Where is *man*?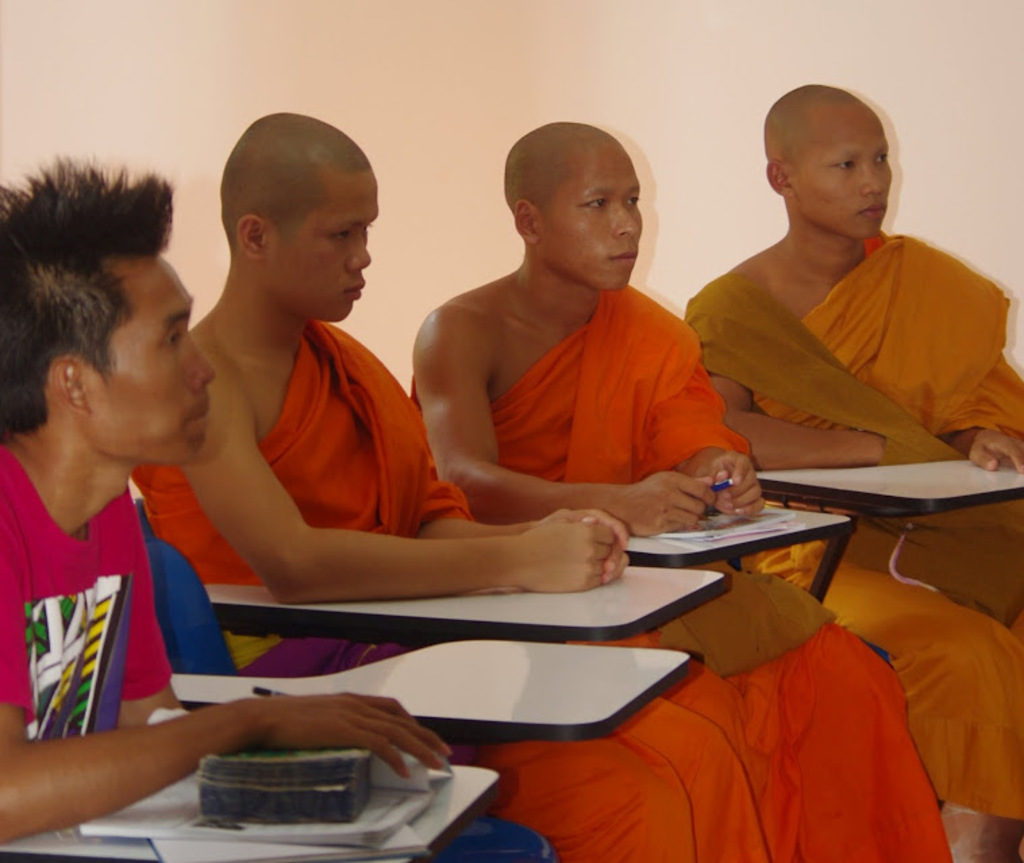
left=401, top=119, right=954, bottom=862.
